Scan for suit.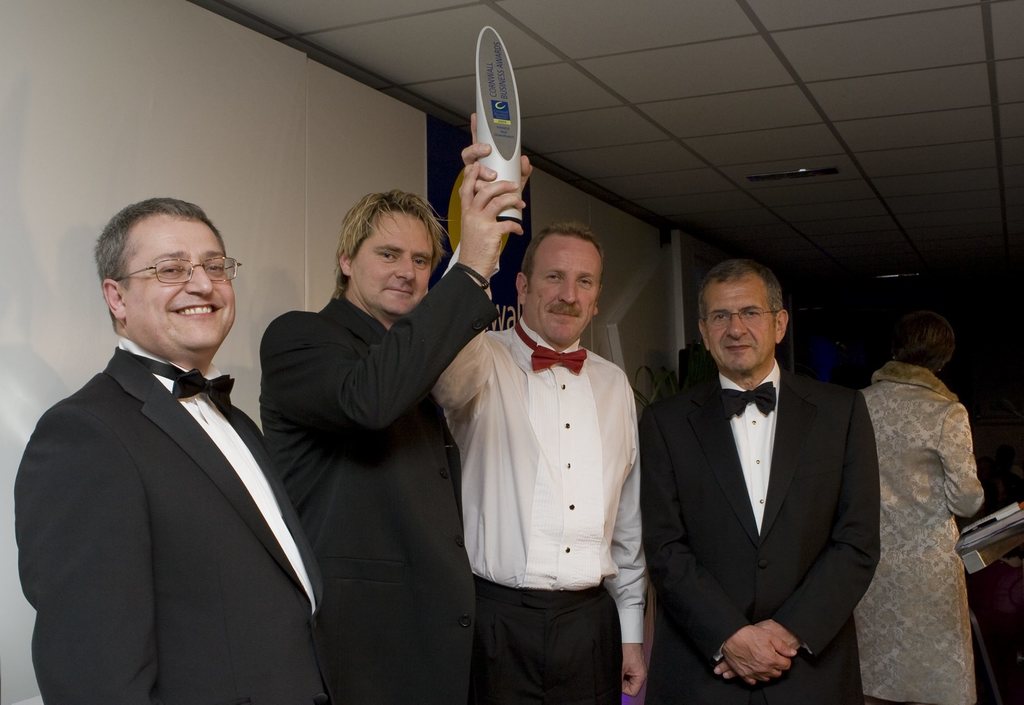
Scan result: <box>262,289,496,704</box>.
